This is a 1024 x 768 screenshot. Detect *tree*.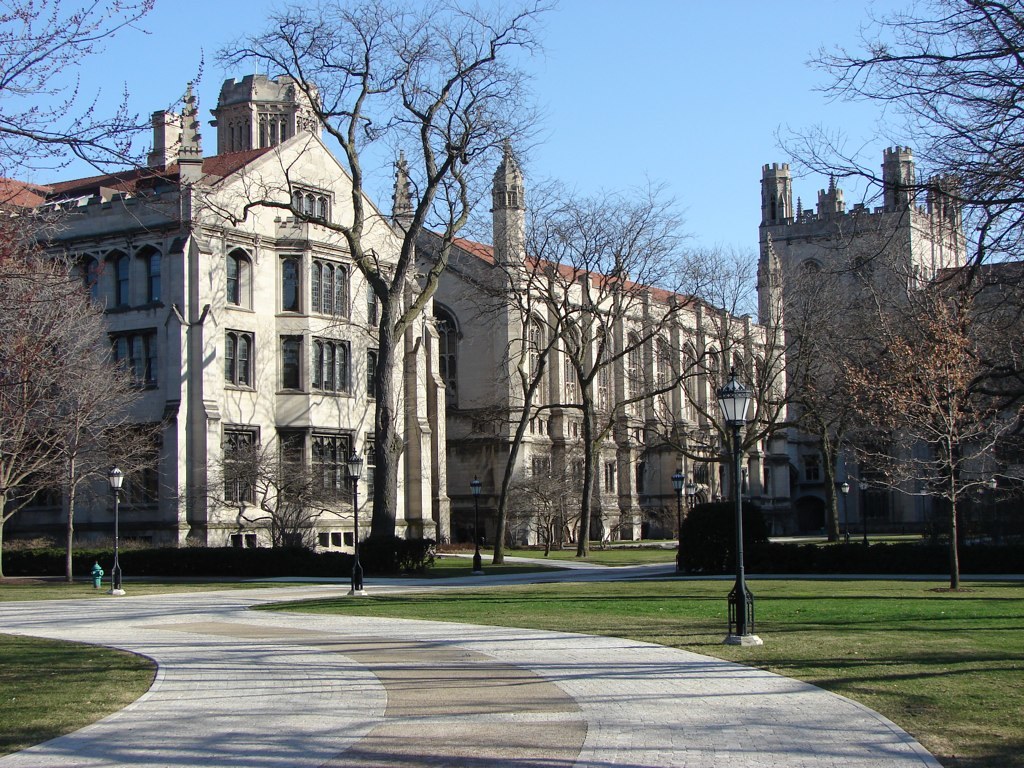
detection(772, 210, 953, 547).
